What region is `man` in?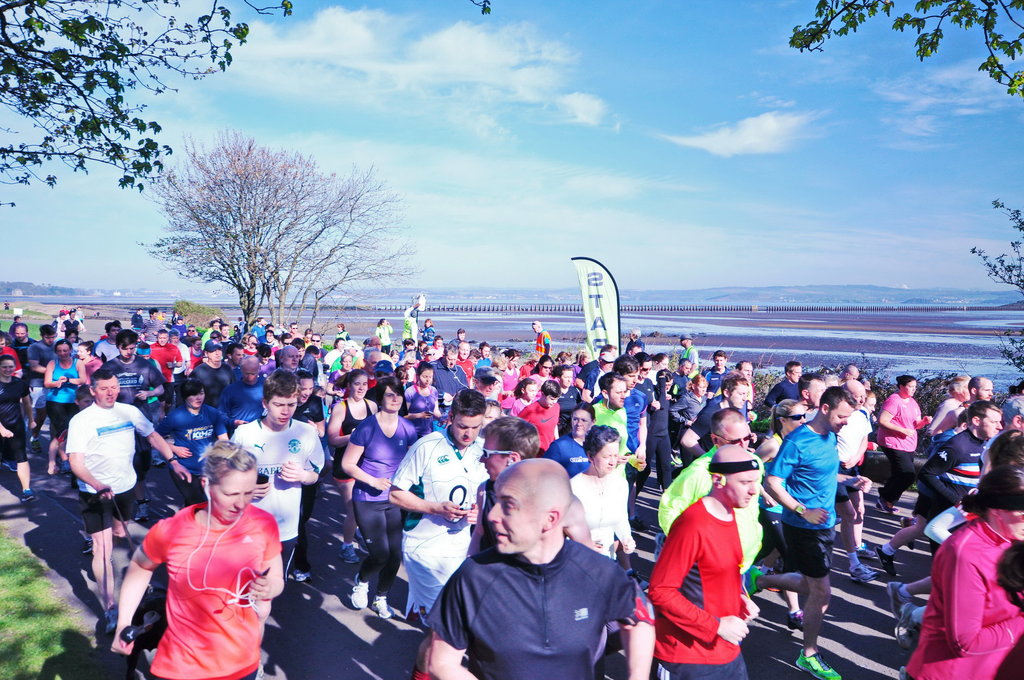
(401, 304, 417, 350).
